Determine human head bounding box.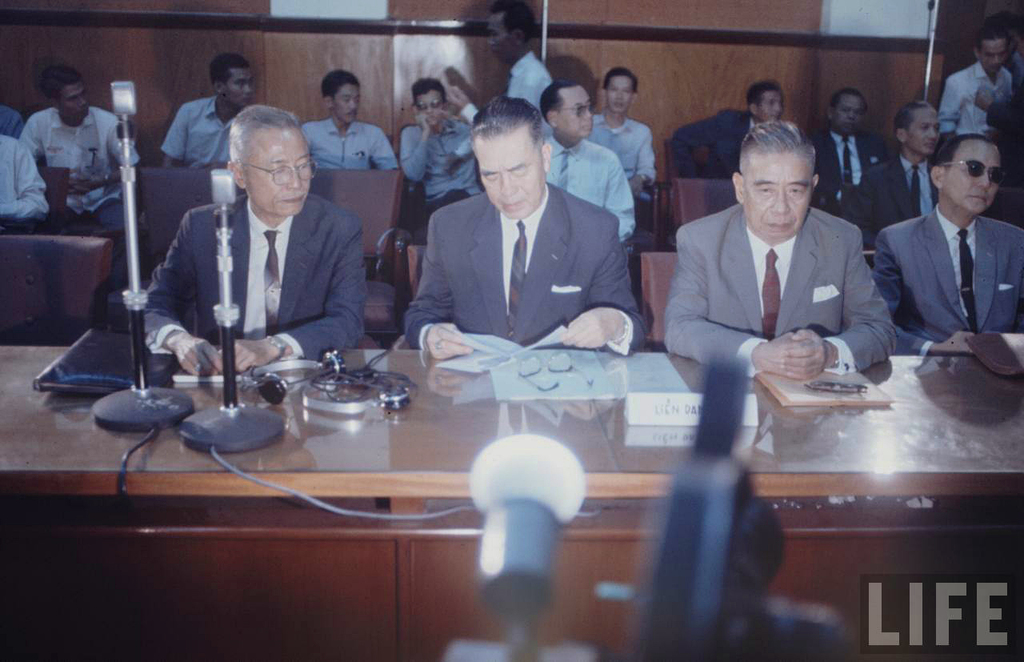
Determined: x1=746, y1=79, x2=786, y2=124.
